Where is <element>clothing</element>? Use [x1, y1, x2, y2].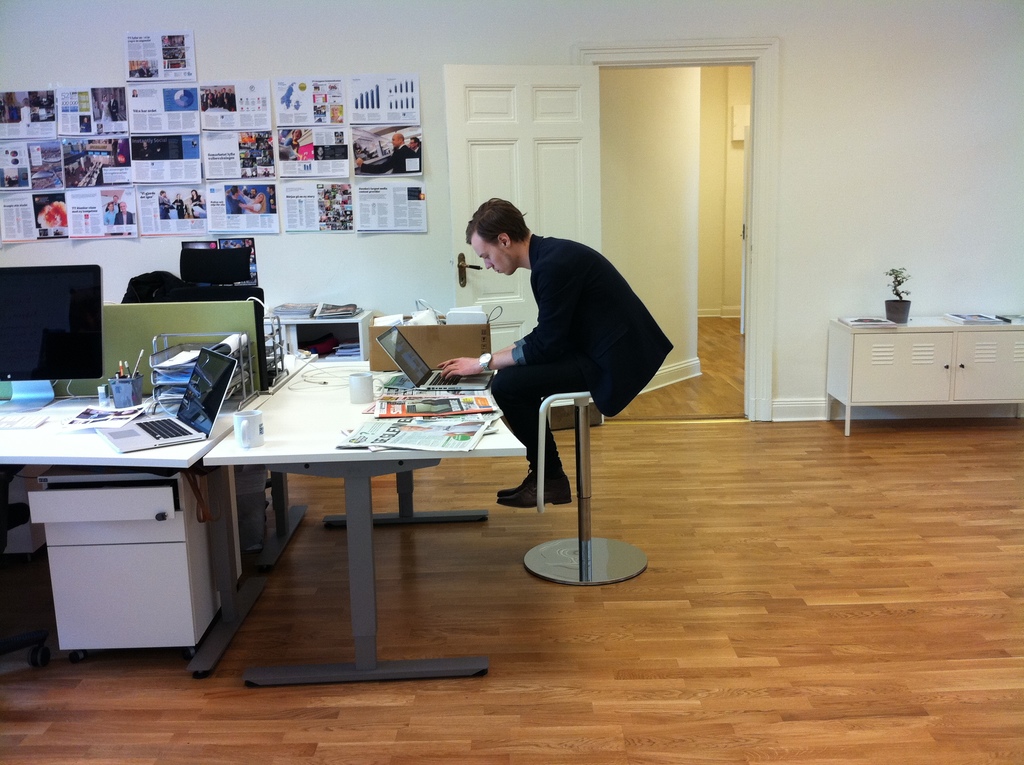
[244, 192, 260, 211].
